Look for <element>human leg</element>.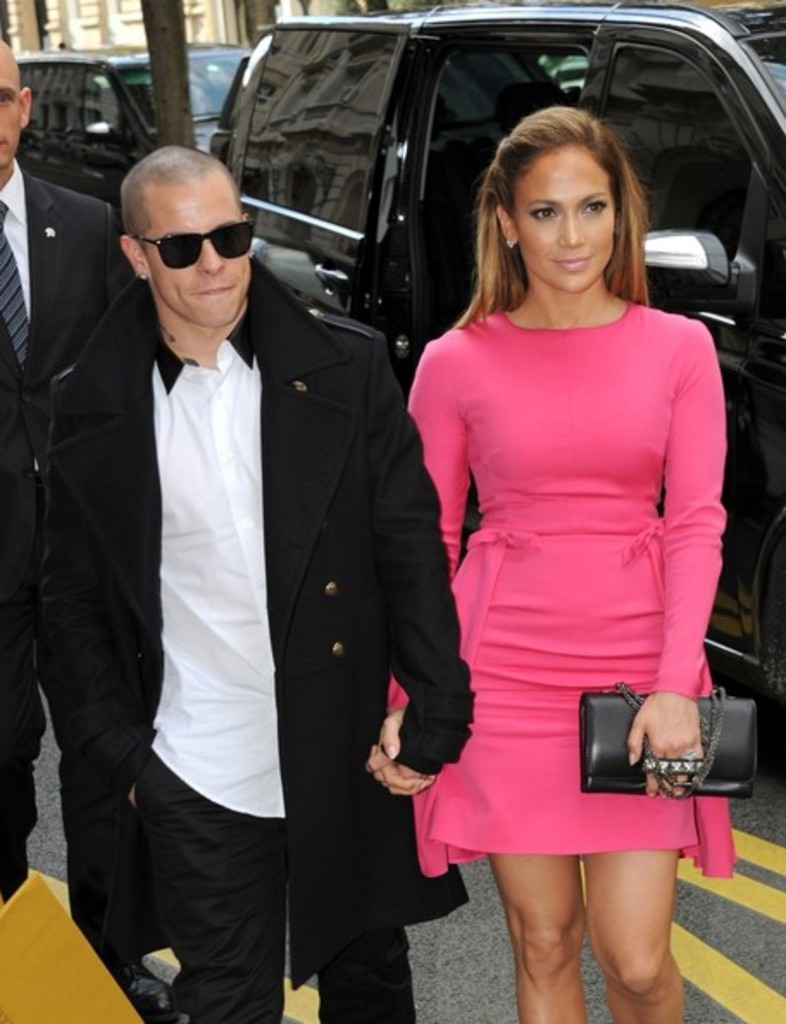
Found: {"x1": 319, "y1": 922, "x2": 415, "y2": 1021}.
